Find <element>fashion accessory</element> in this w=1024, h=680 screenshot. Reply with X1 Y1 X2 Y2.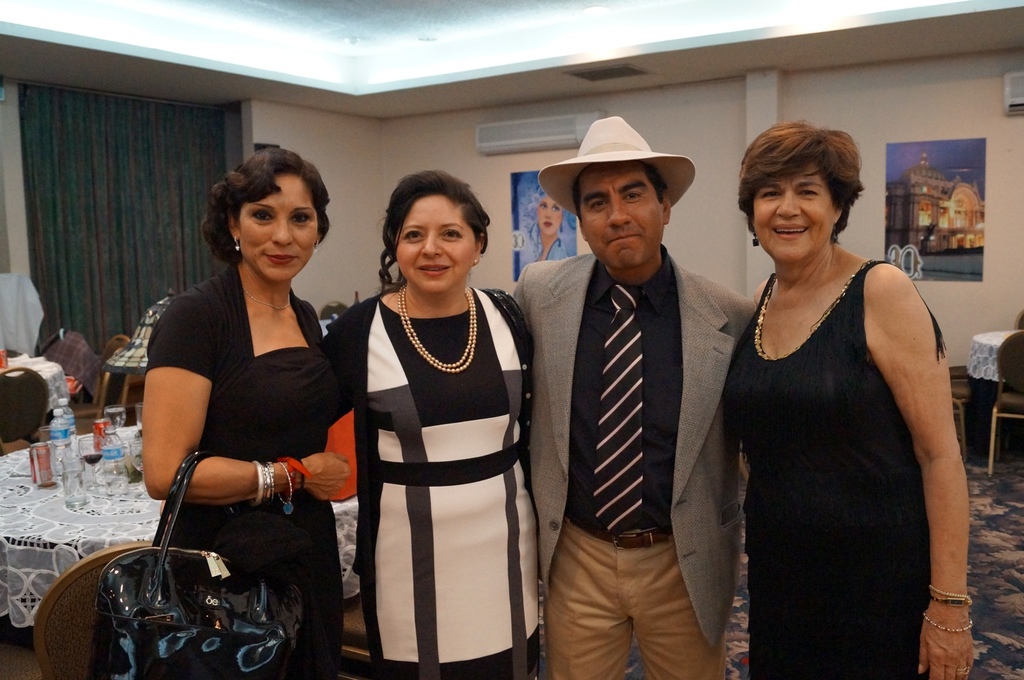
752 229 761 248.
